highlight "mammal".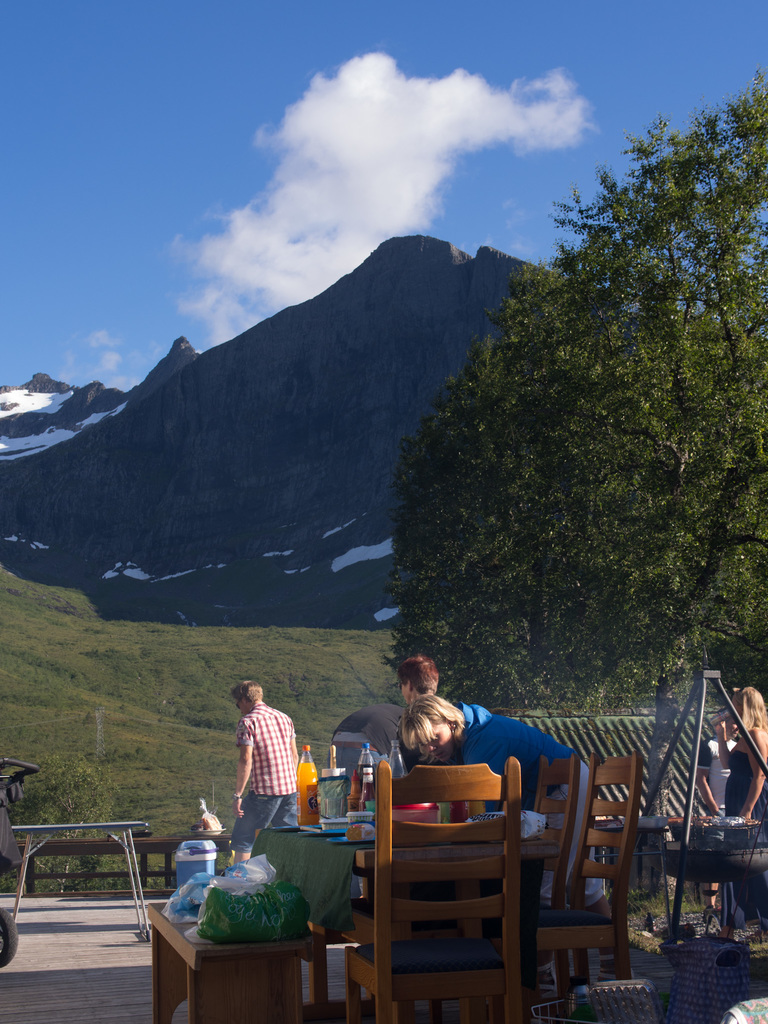
Highlighted region: bbox=[690, 713, 741, 930].
